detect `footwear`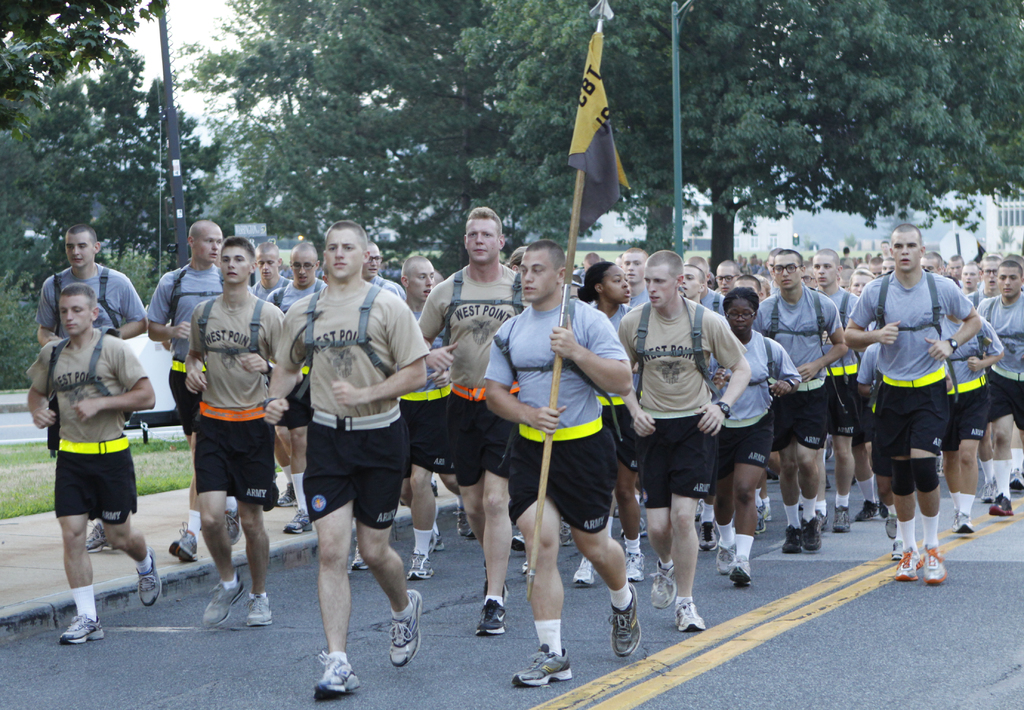
<region>697, 521, 716, 553</region>
